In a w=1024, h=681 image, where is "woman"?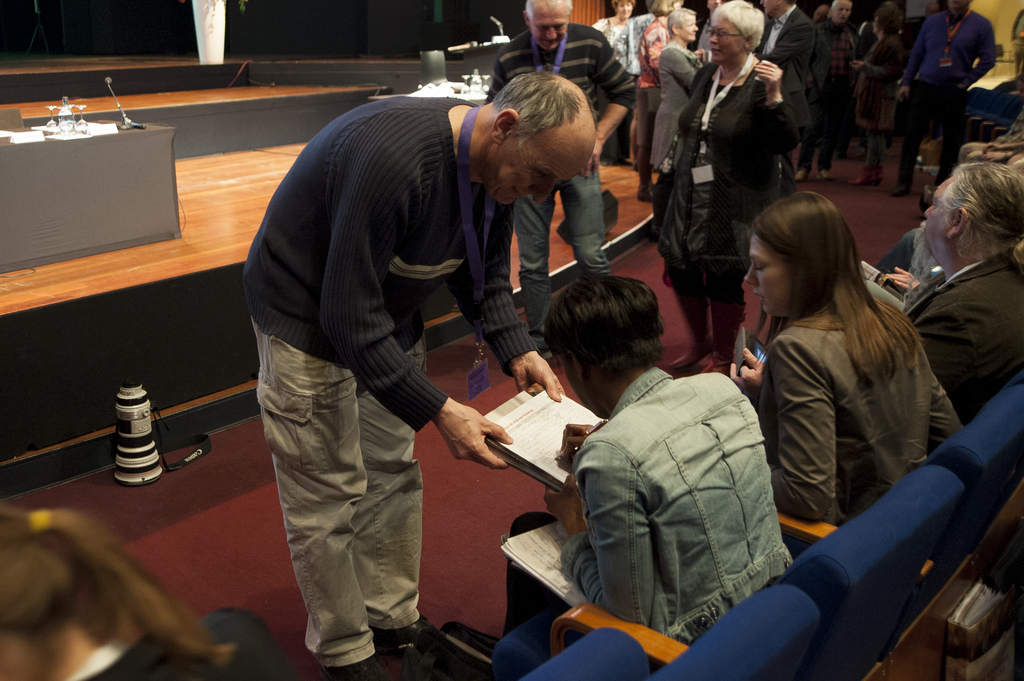
bbox=(0, 500, 305, 680).
